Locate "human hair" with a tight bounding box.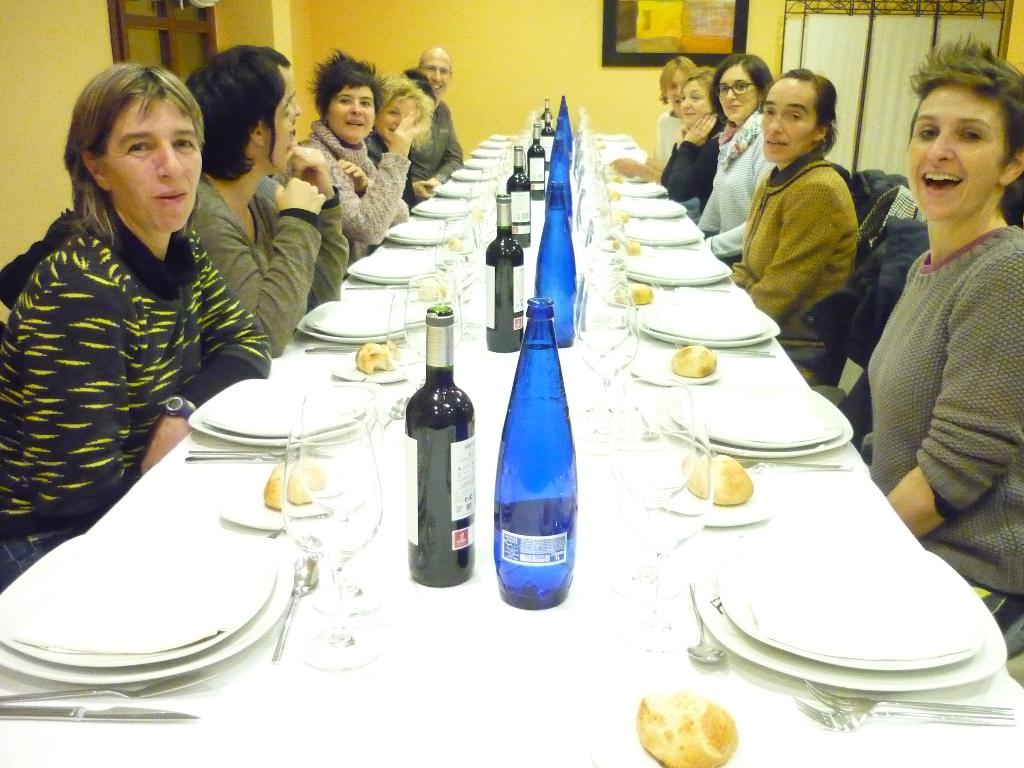
BBox(903, 33, 1023, 205).
